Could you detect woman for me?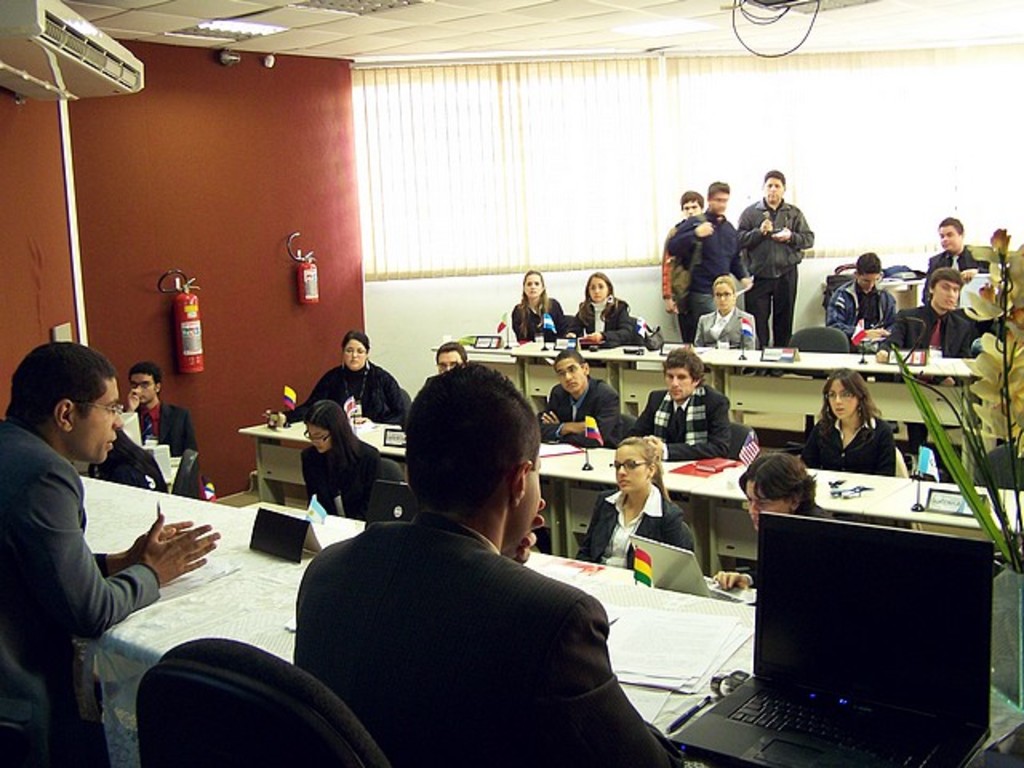
Detection result: {"x1": 574, "y1": 274, "x2": 637, "y2": 342}.
